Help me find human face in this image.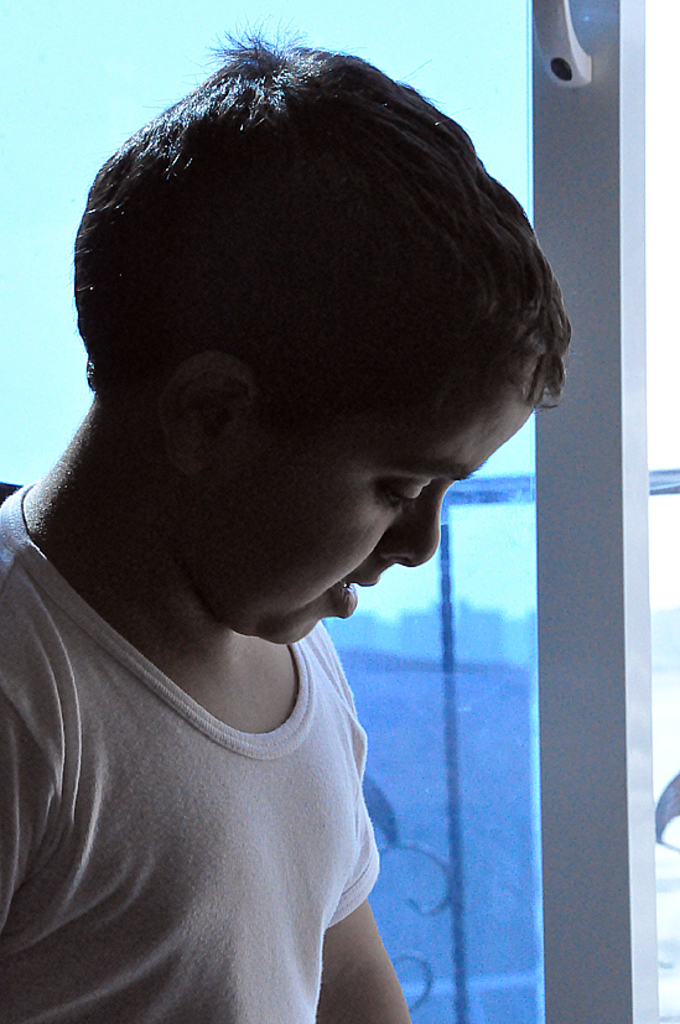
Found it: (180,354,545,651).
